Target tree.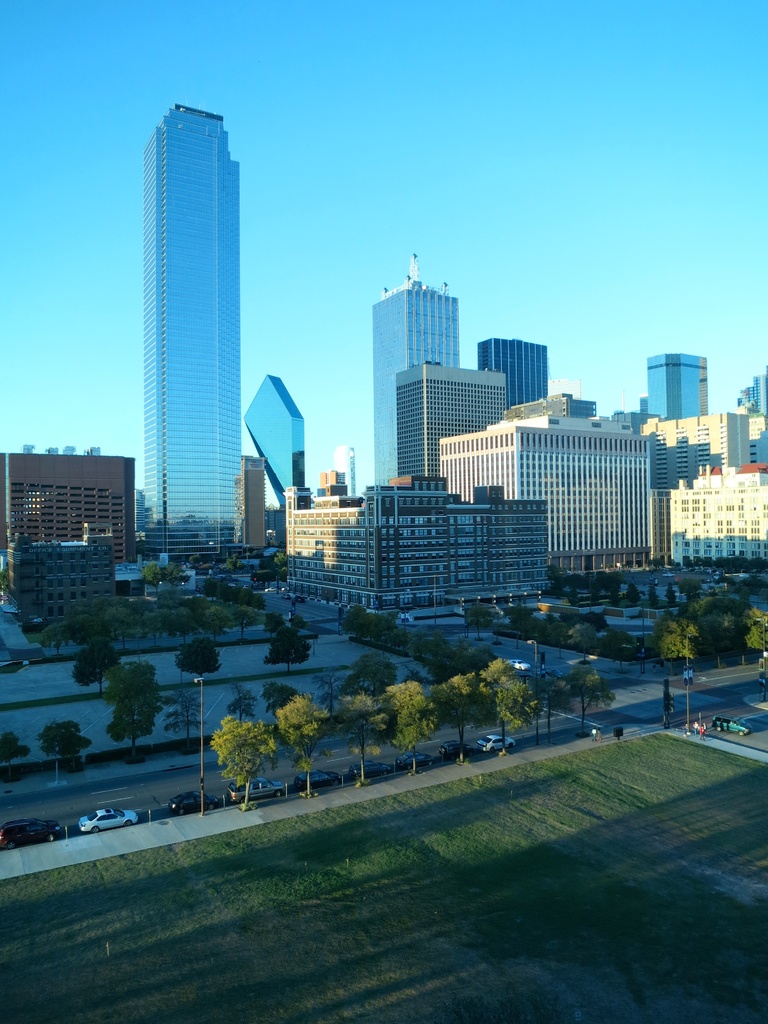
Target region: (left=577, top=669, right=615, bottom=732).
